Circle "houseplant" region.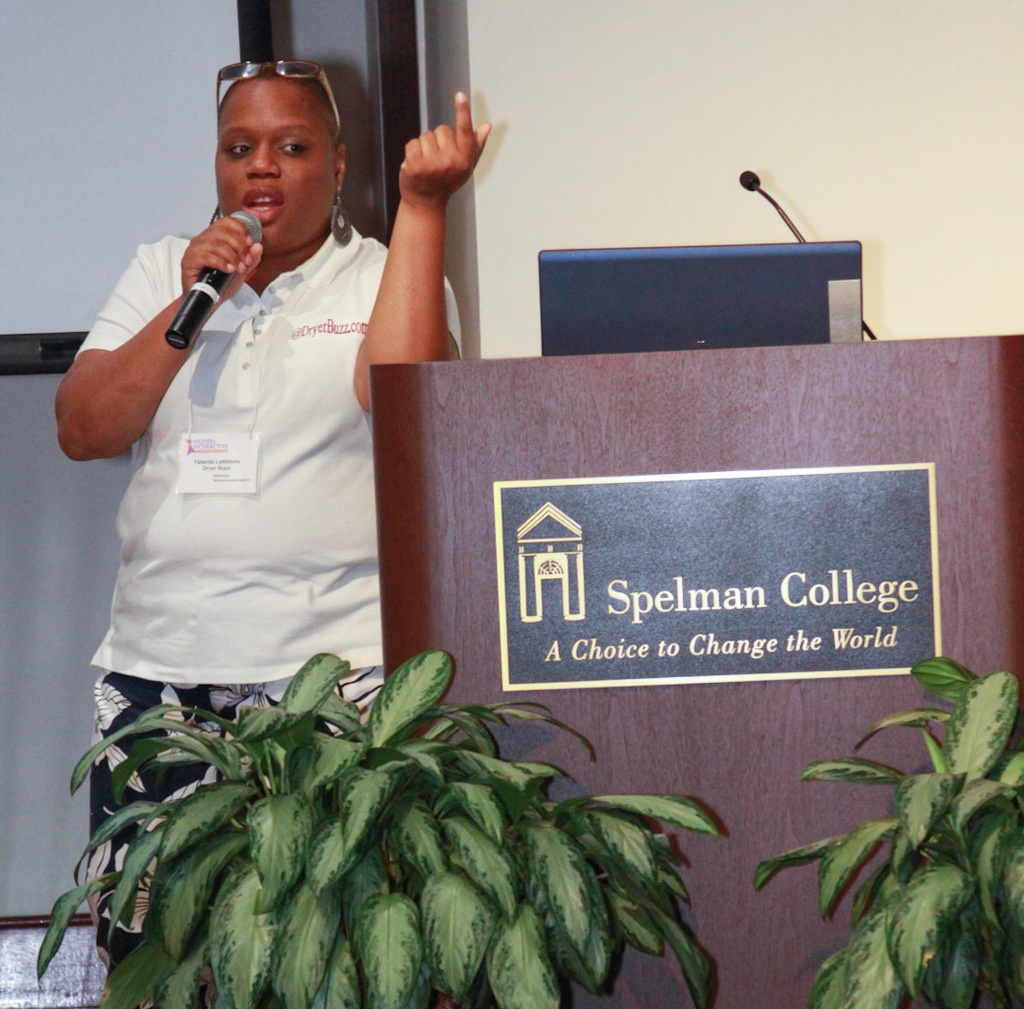
Region: BBox(66, 656, 728, 1008).
